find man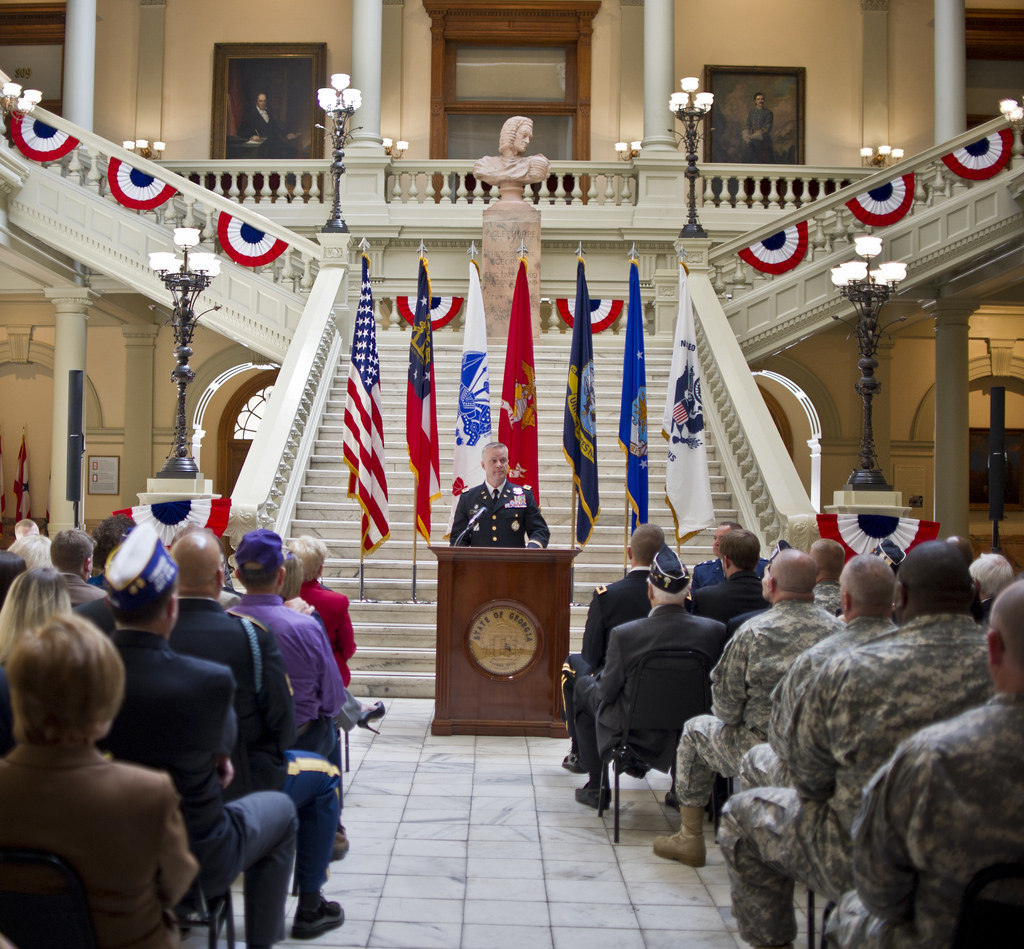
x1=969 y1=550 x2=1016 y2=629
